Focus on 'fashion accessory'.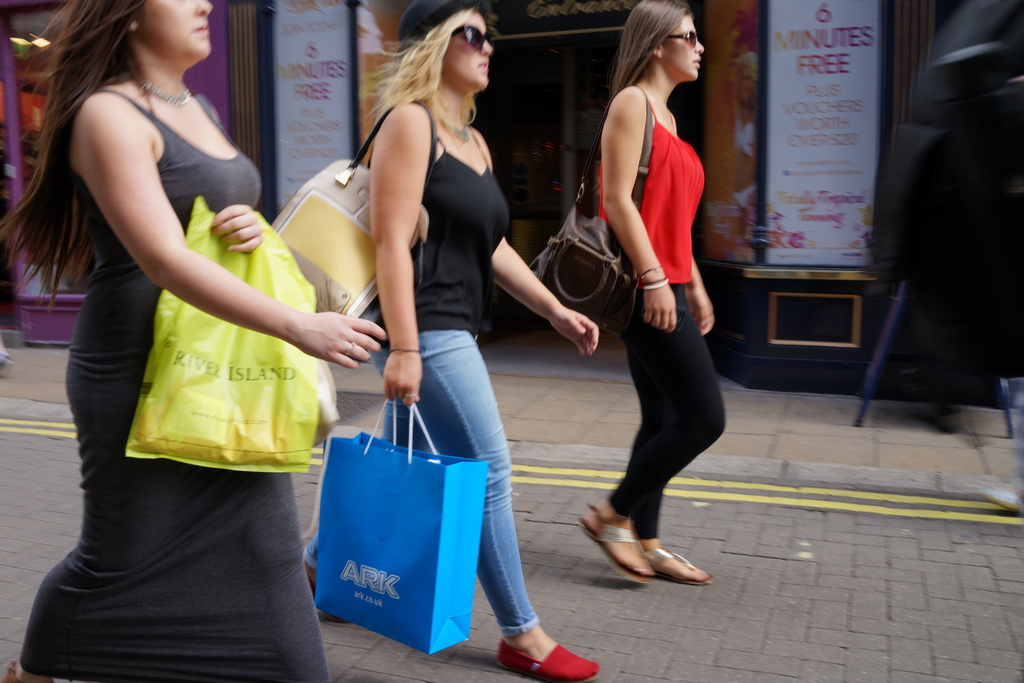
Focused at locate(522, 84, 657, 328).
